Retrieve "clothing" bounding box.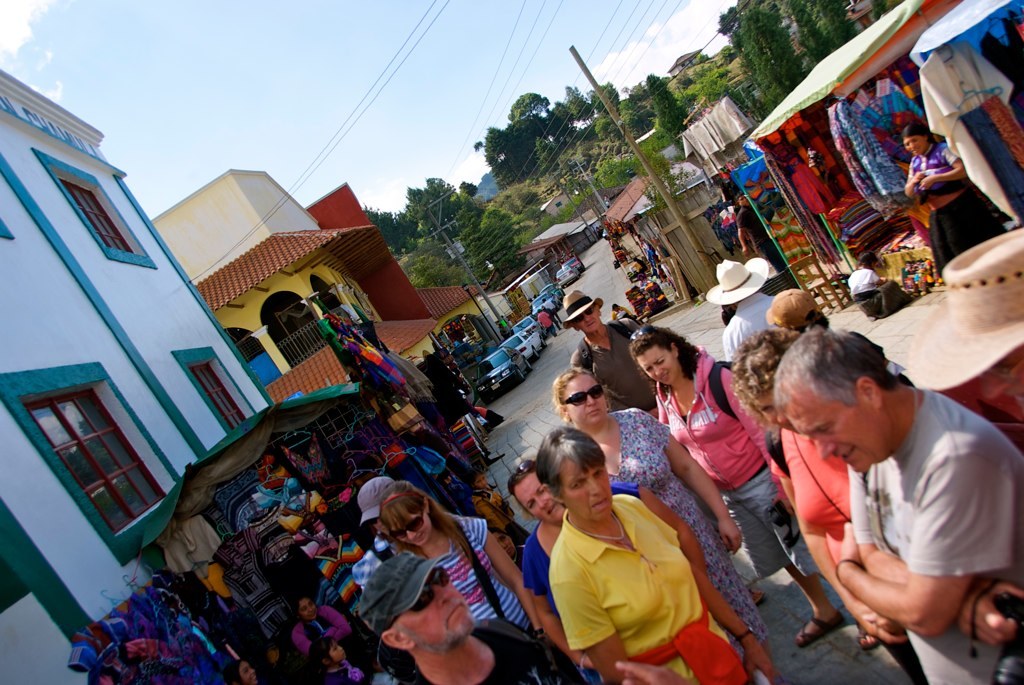
Bounding box: select_region(771, 417, 855, 541).
